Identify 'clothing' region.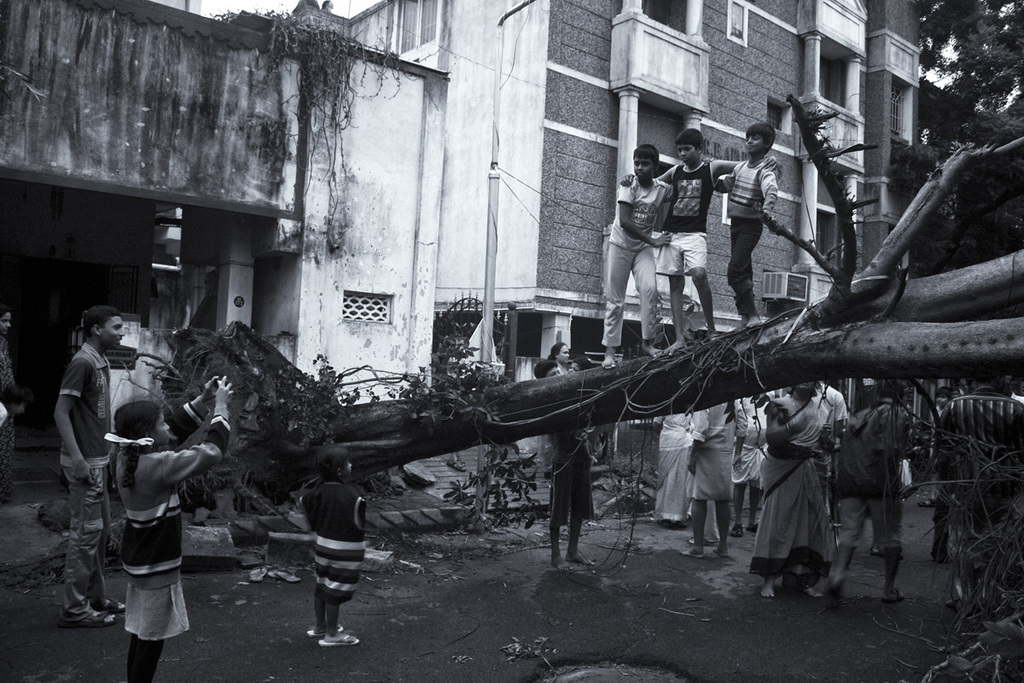
Region: (725,155,783,316).
